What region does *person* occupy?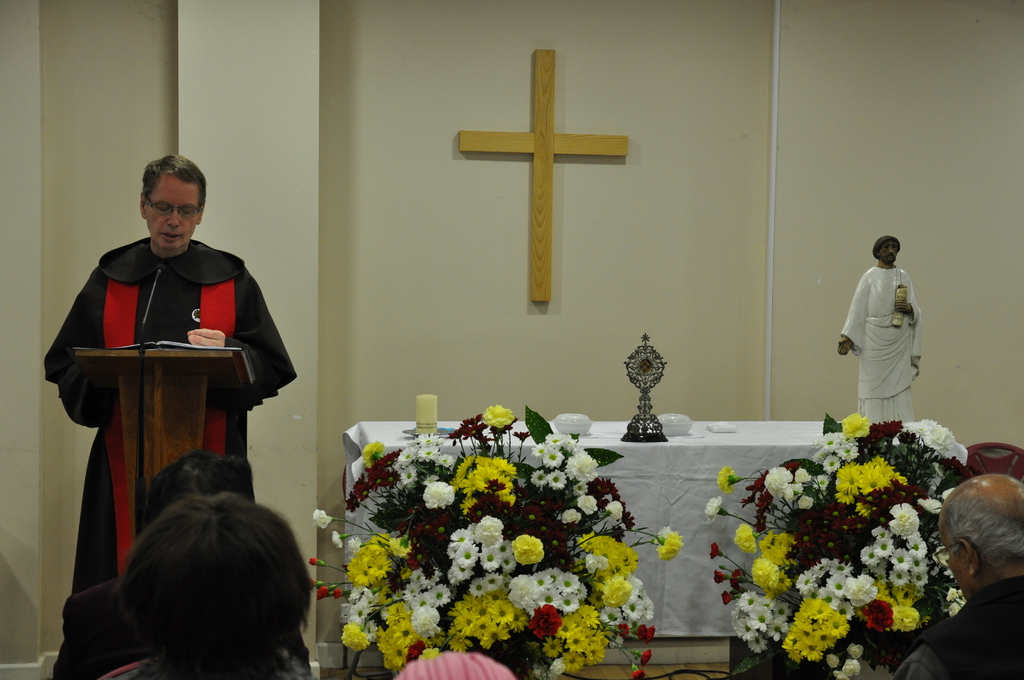
crop(888, 469, 1023, 679).
